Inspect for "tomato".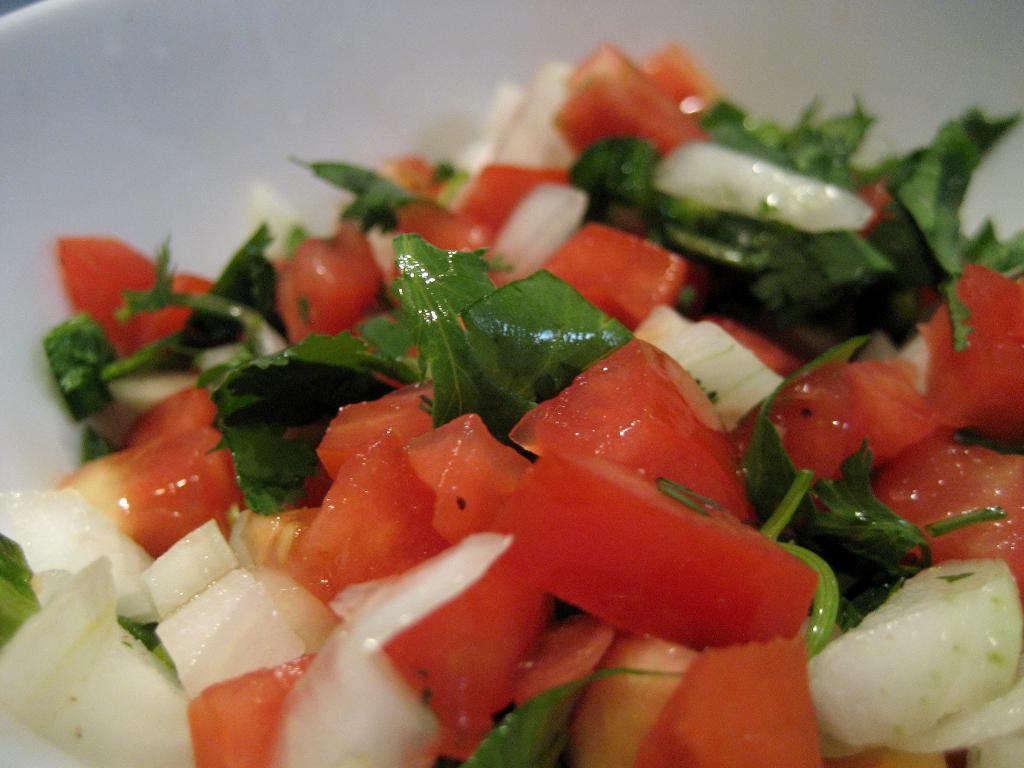
Inspection: bbox=[63, 238, 207, 360].
